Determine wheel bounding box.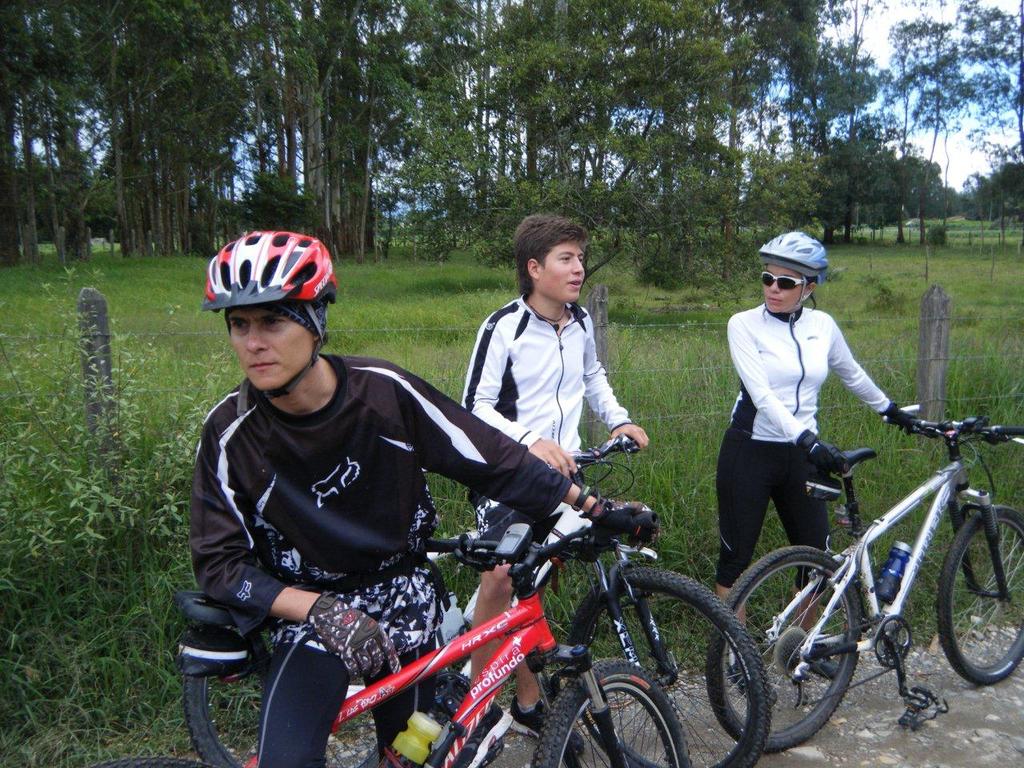
Determined: 567,569,770,767.
